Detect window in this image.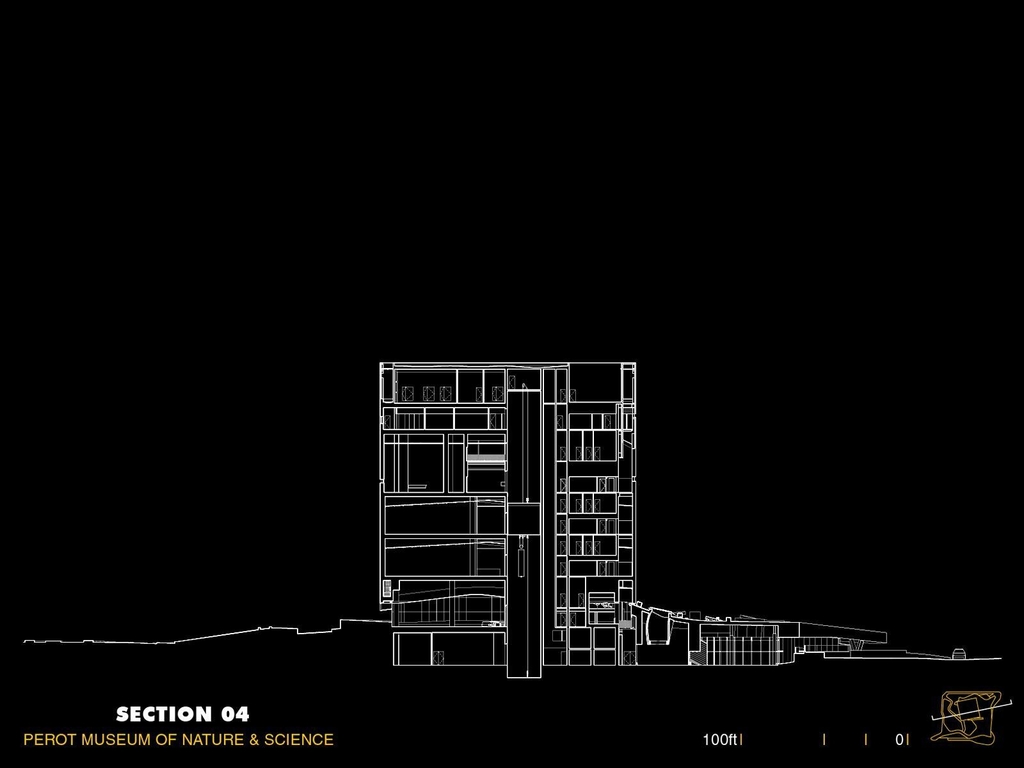
Detection: locate(595, 499, 600, 513).
